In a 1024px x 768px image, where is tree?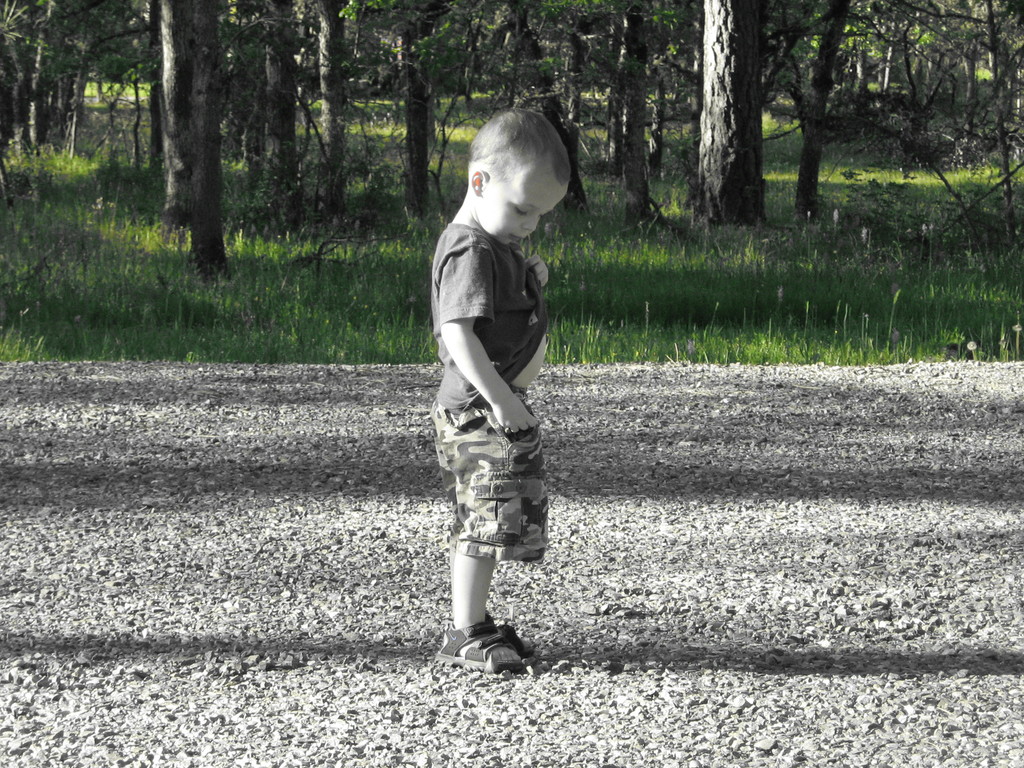
Rect(618, 1, 656, 237).
